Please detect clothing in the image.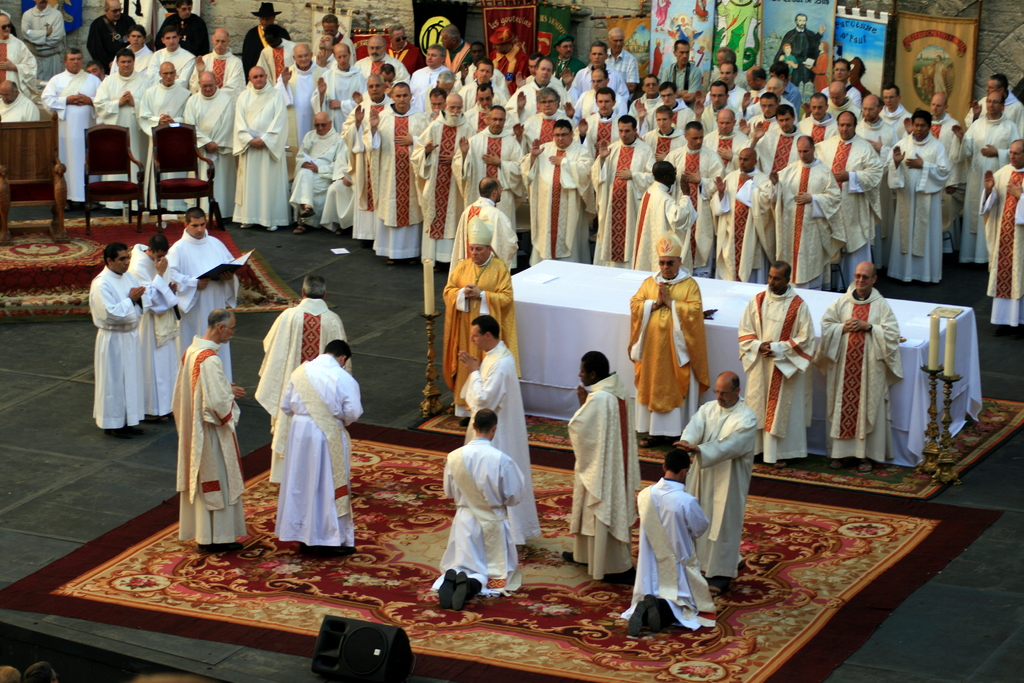
<bbox>697, 115, 760, 167</bbox>.
